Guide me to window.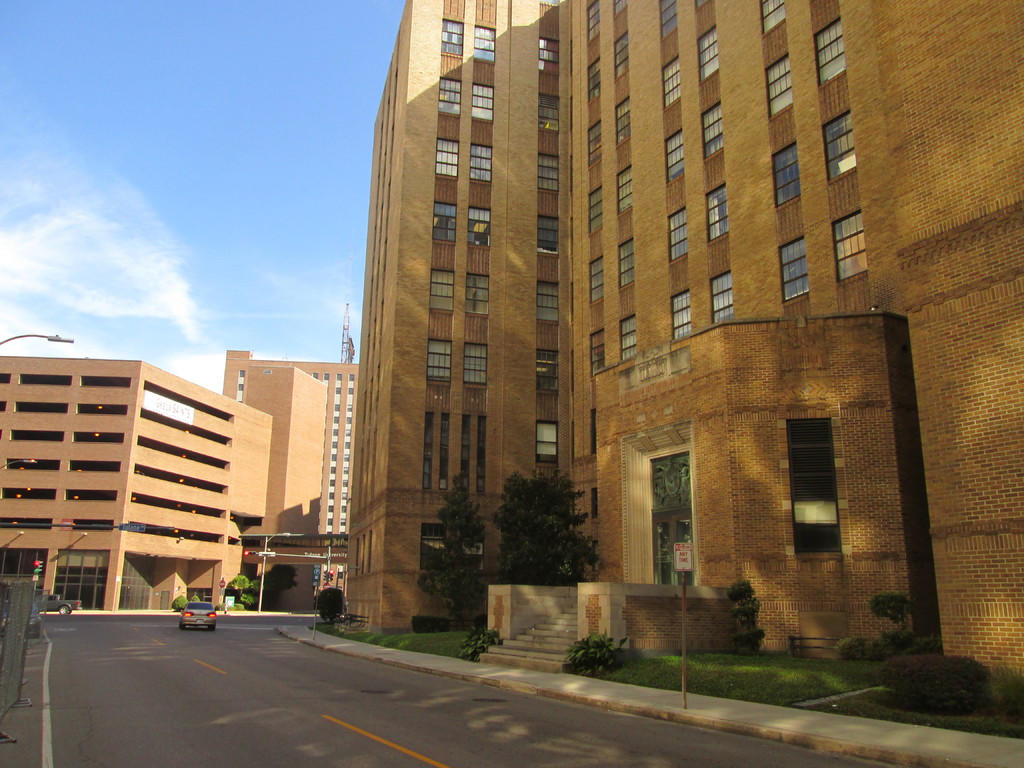
Guidance: <region>76, 404, 127, 417</region>.
